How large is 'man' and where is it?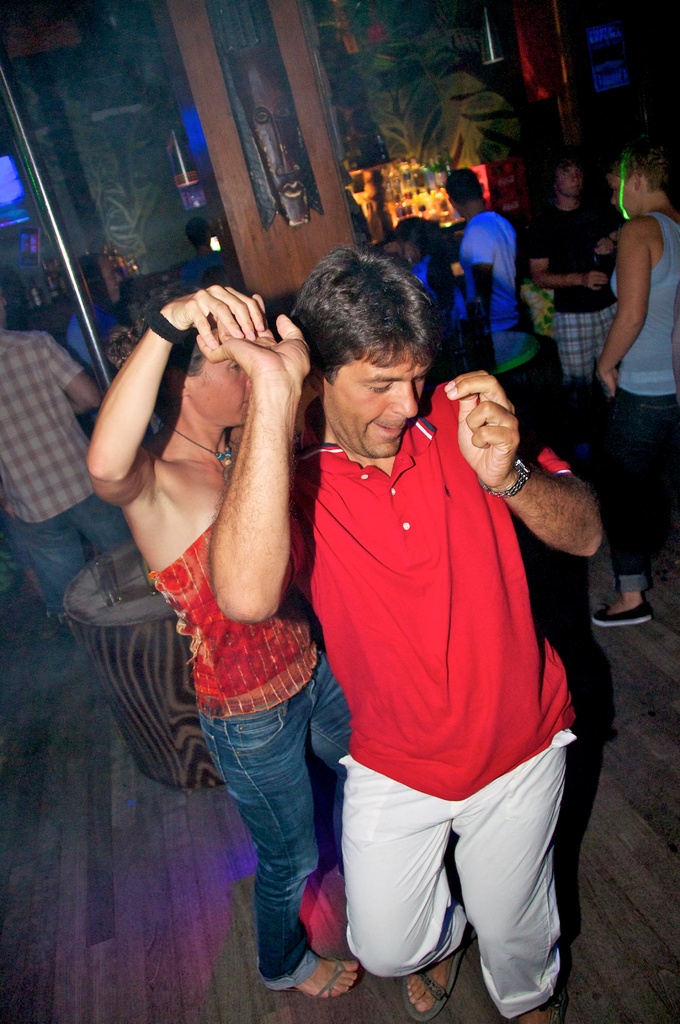
Bounding box: {"x1": 284, "y1": 252, "x2": 583, "y2": 991}.
